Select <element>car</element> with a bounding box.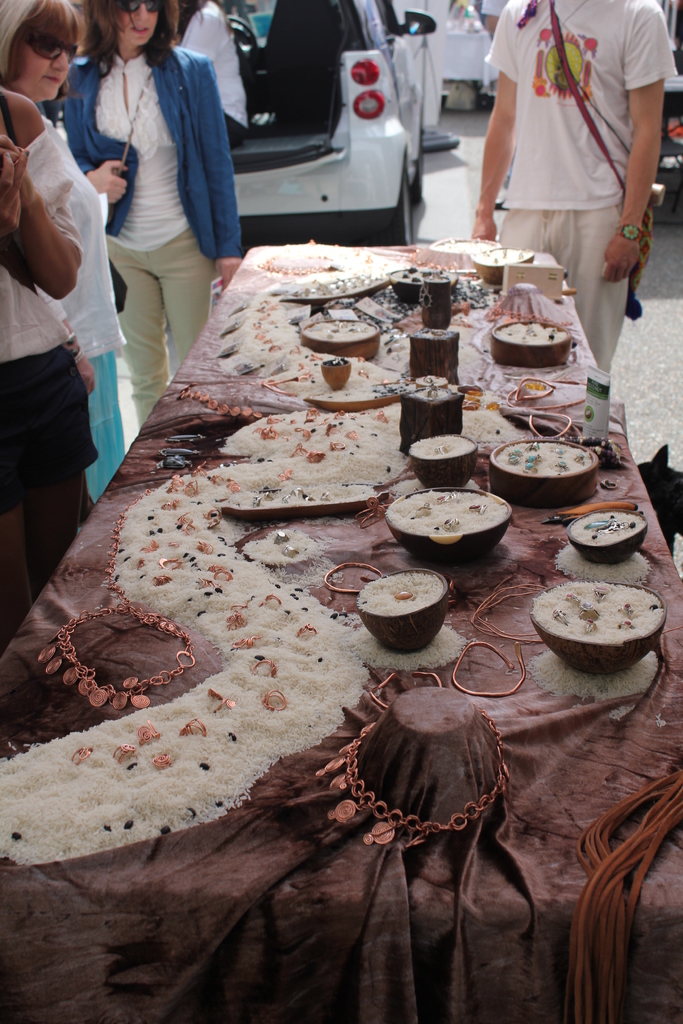
(172, 0, 436, 248).
